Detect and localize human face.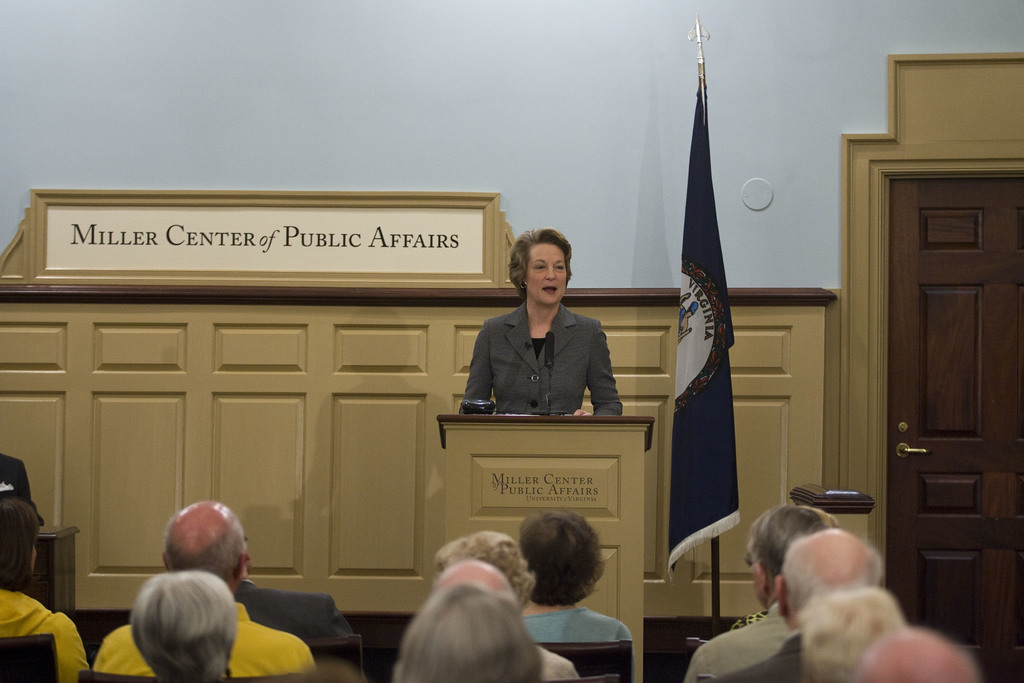
Localized at bbox=[525, 247, 566, 301].
